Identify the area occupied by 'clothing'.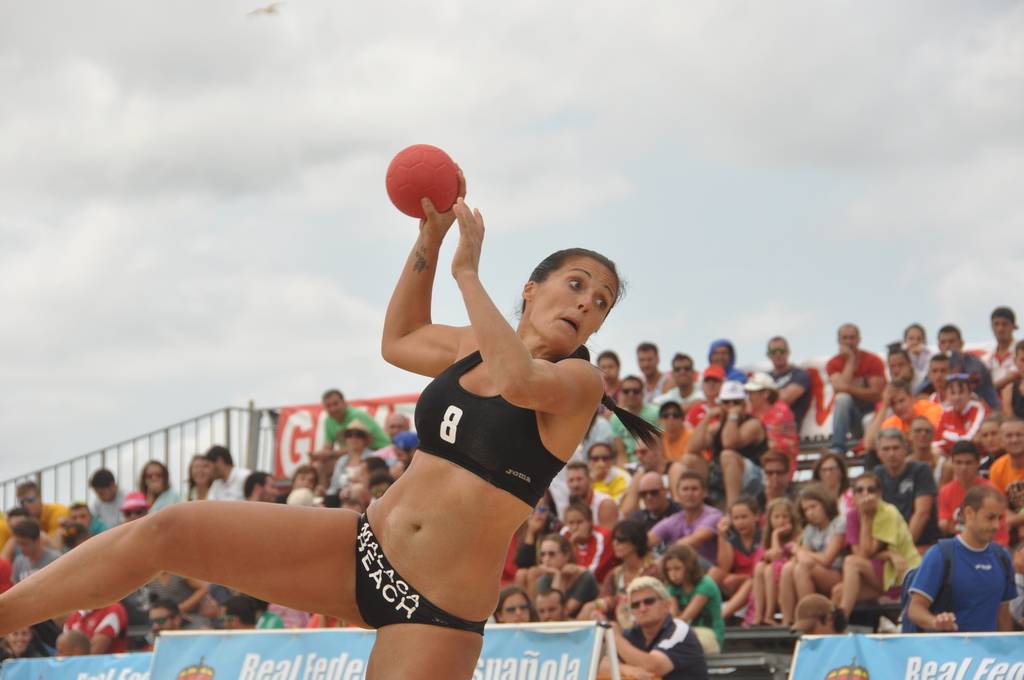
Area: left=893, top=400, right=941, bottom=428.
